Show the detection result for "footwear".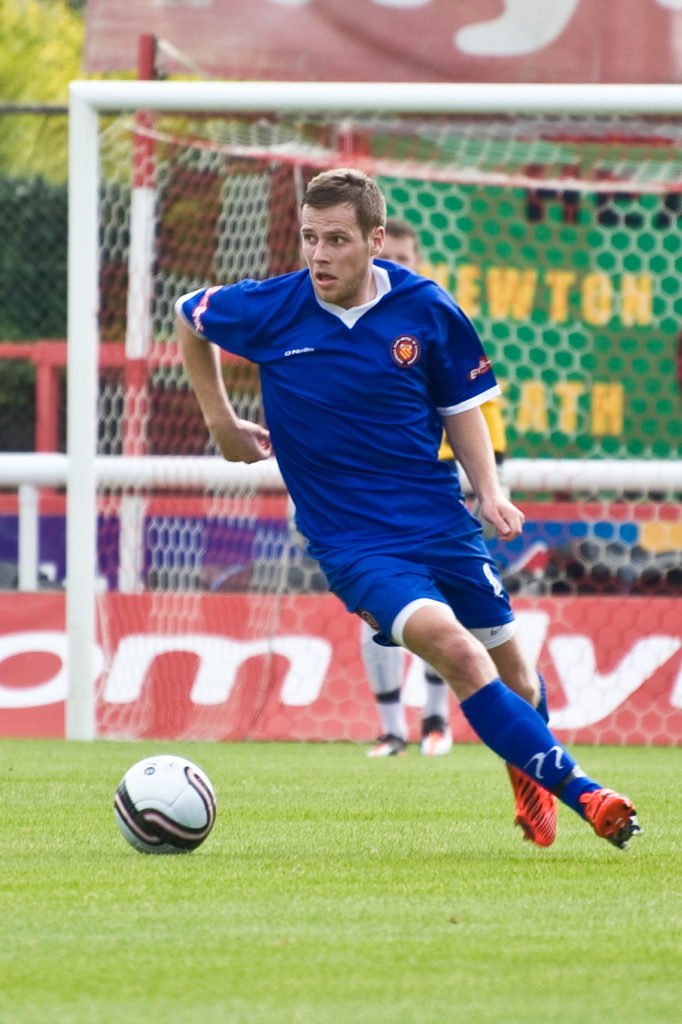
pyautogui.locateOnScreen(509, 762, 564, 851).
